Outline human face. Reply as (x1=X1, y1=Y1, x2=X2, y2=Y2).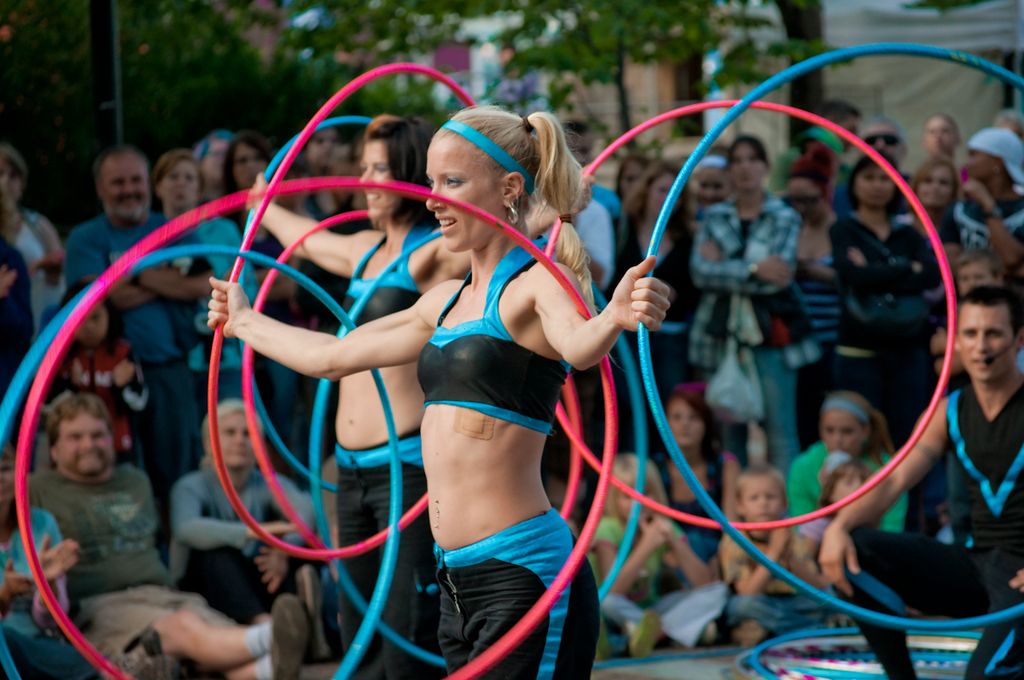
(x1=306, y1=123, x2=336, y2=166).
